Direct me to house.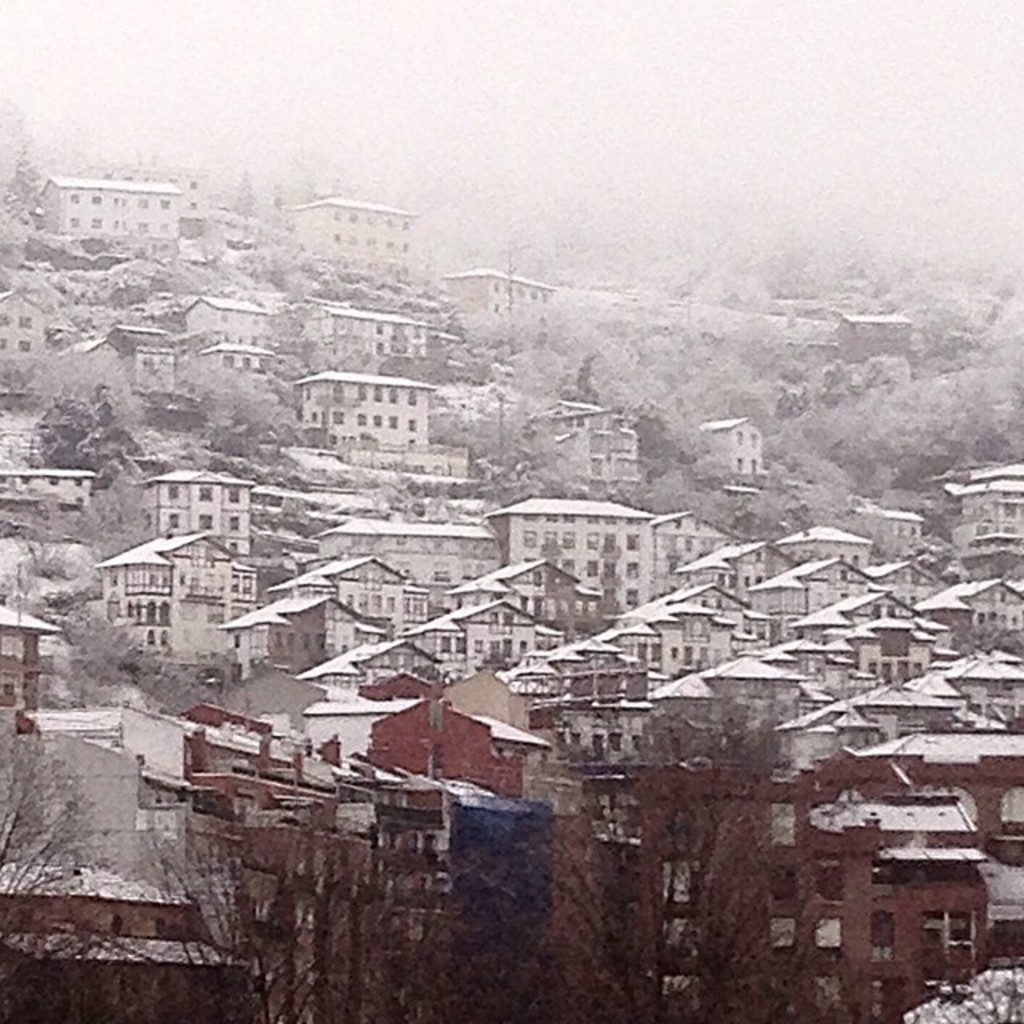
Direction: locate(507, 488, 675, 642).
